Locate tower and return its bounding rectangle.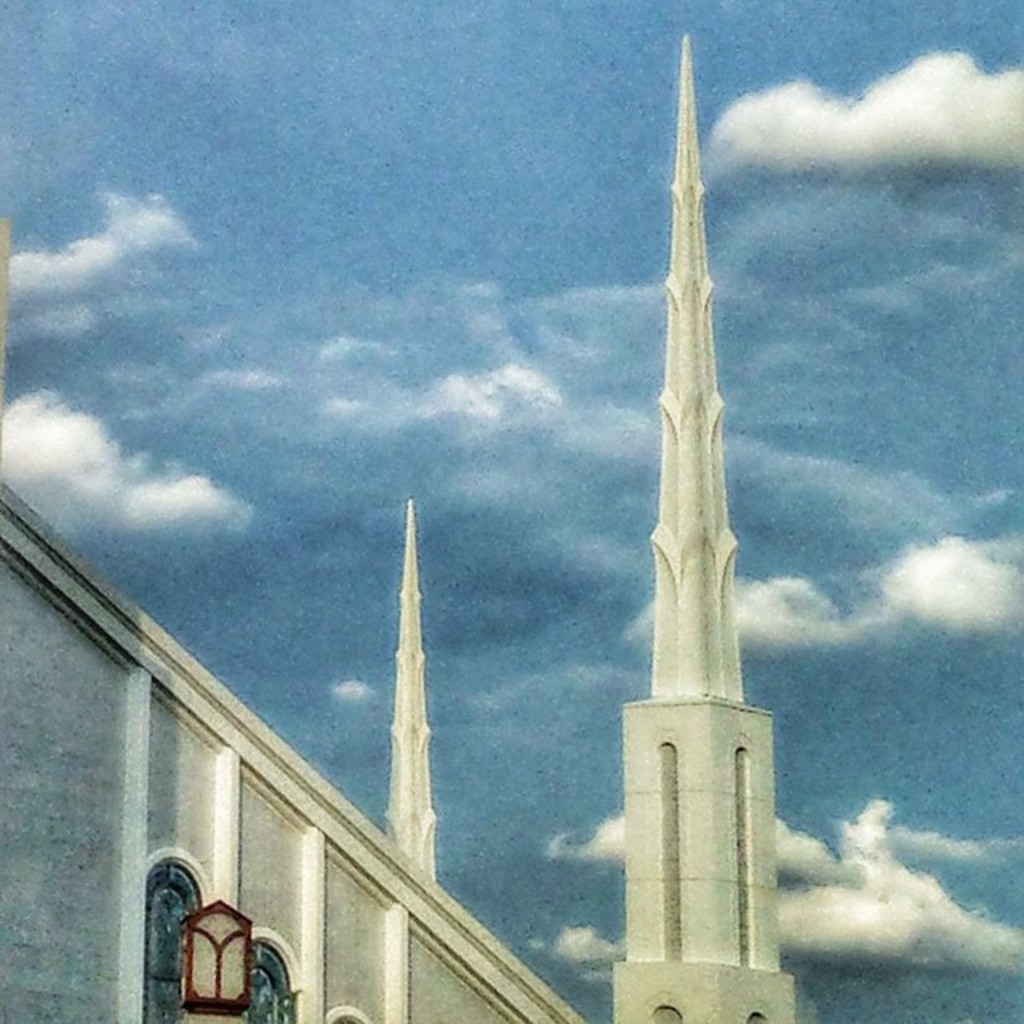
[381, 499, 438, 893].
